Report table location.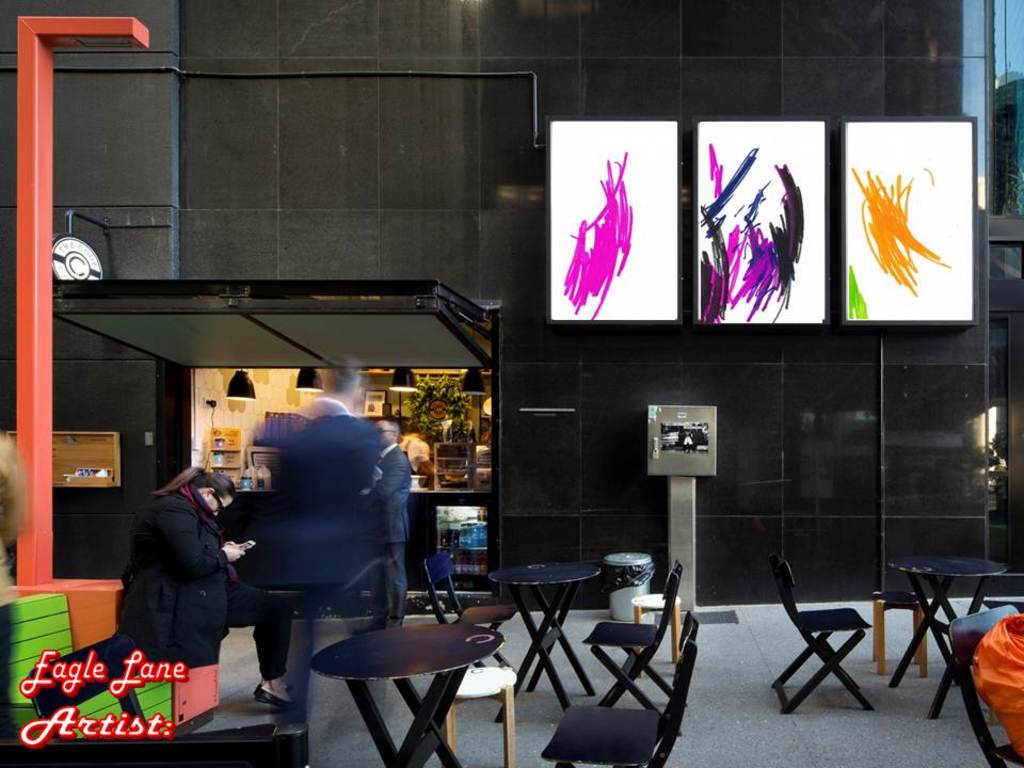
Report: box(889, 559, 1005, 719).
